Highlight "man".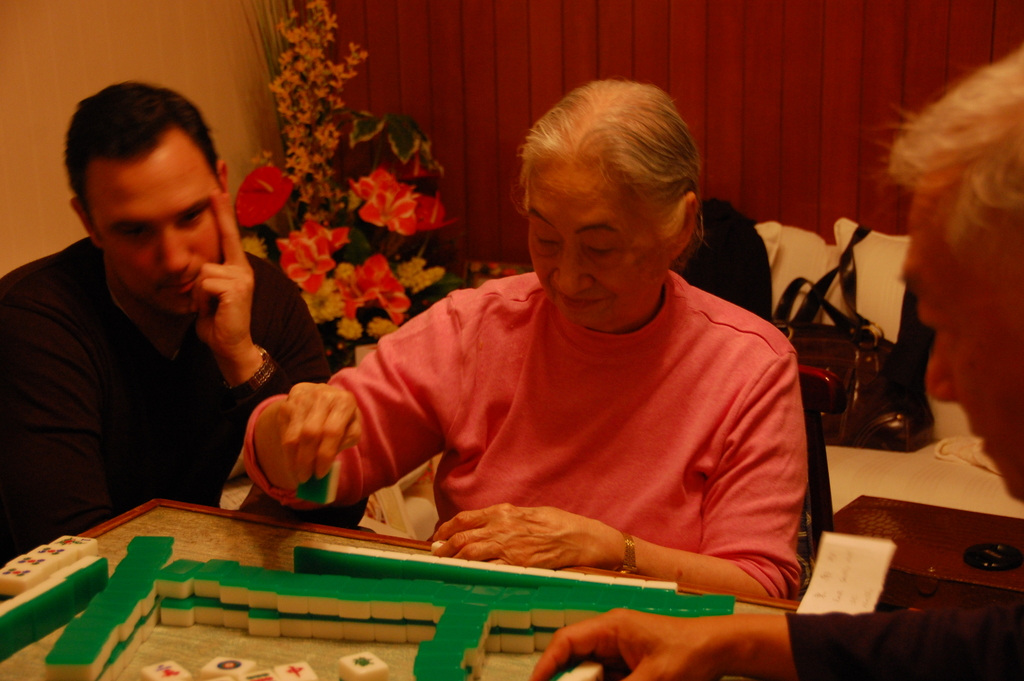
Highlighted region: <region>0, 89, 331, 547</region>.
